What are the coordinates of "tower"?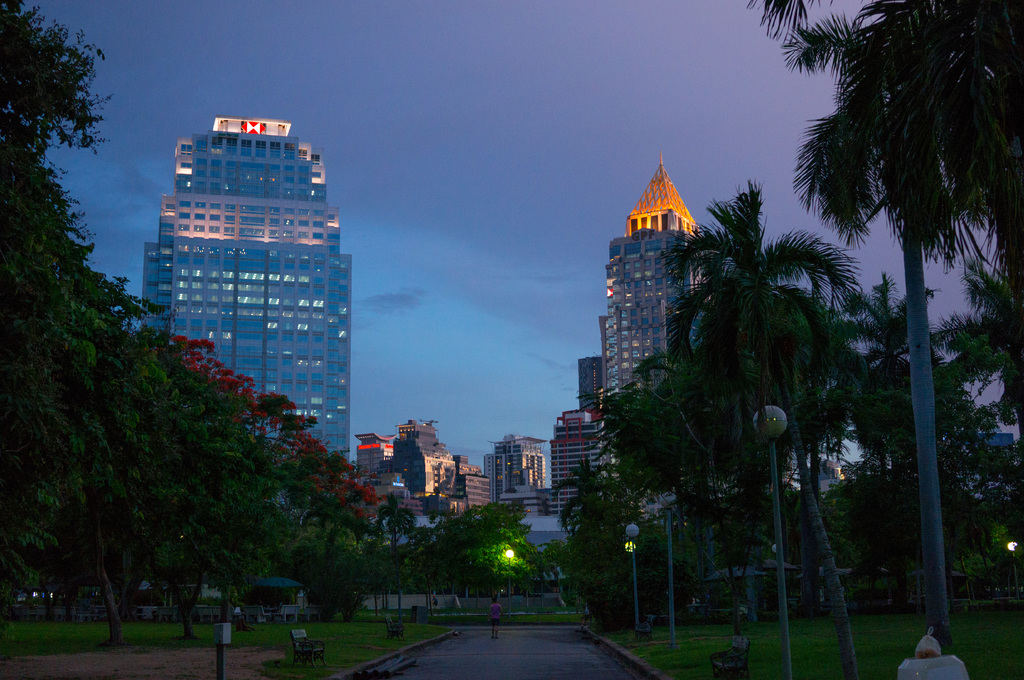
detection(579, 345, 594, 418).
